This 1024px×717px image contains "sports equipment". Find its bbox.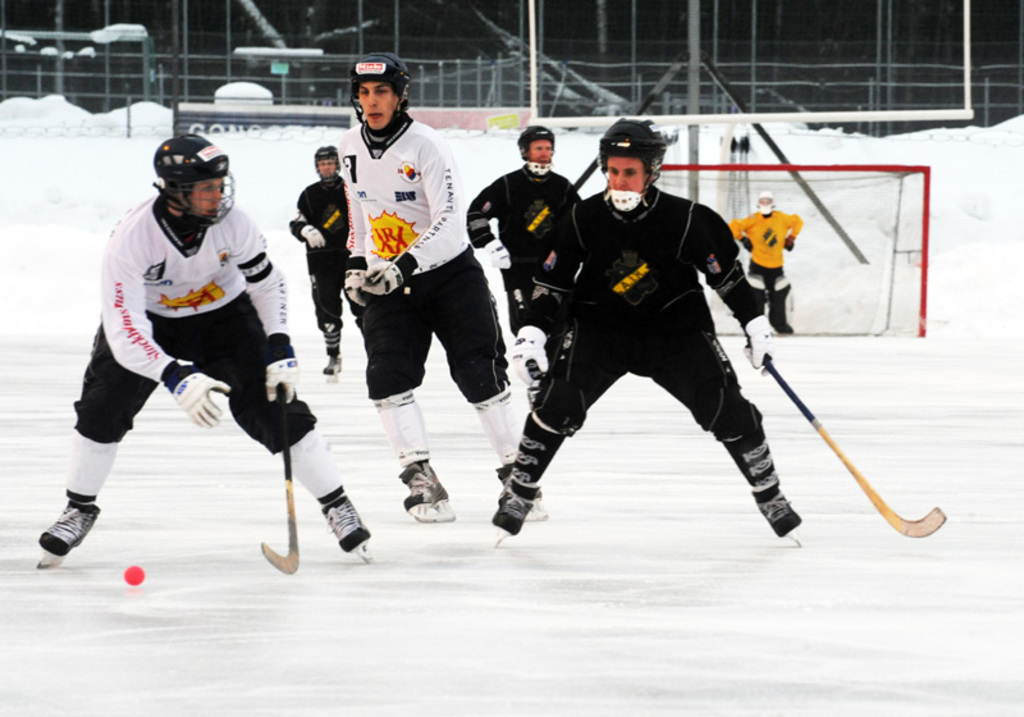
(left=763, top=356, right=948, bottom=539).
